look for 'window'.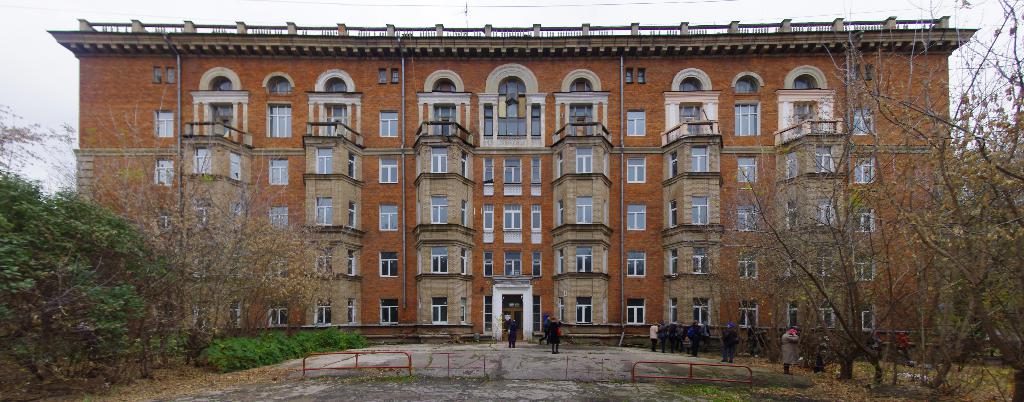
Found: rect(319, 246, 333, 277).
